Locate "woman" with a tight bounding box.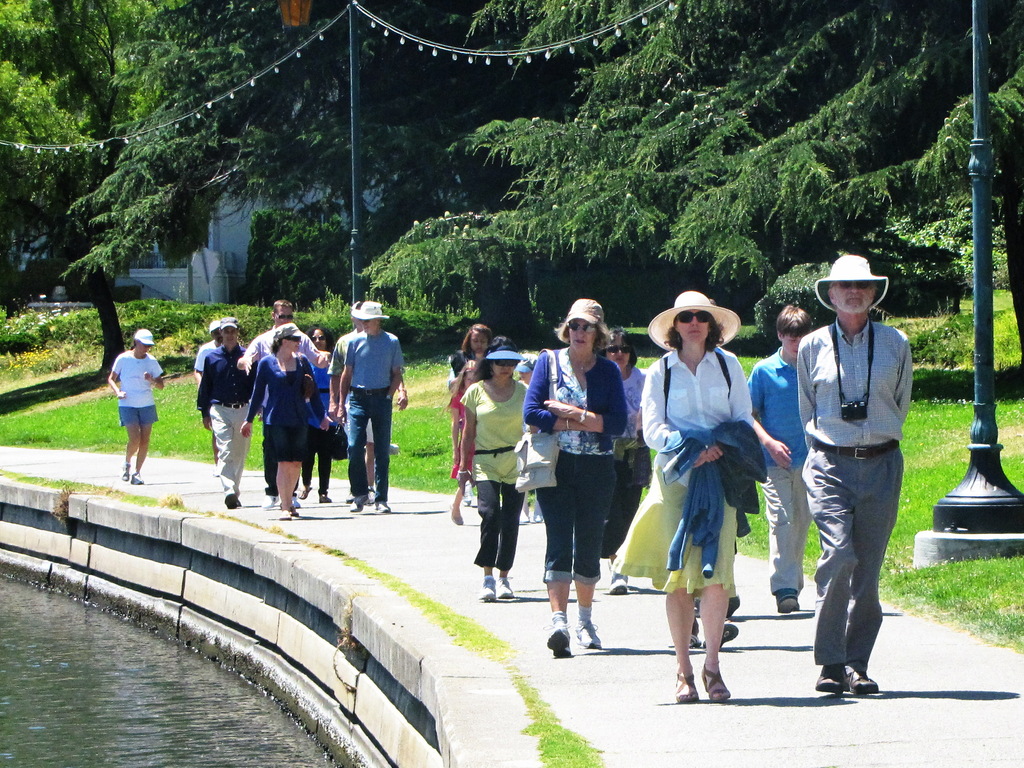
pyautogui.locateOnScreen(527, 323, 633, 655).
